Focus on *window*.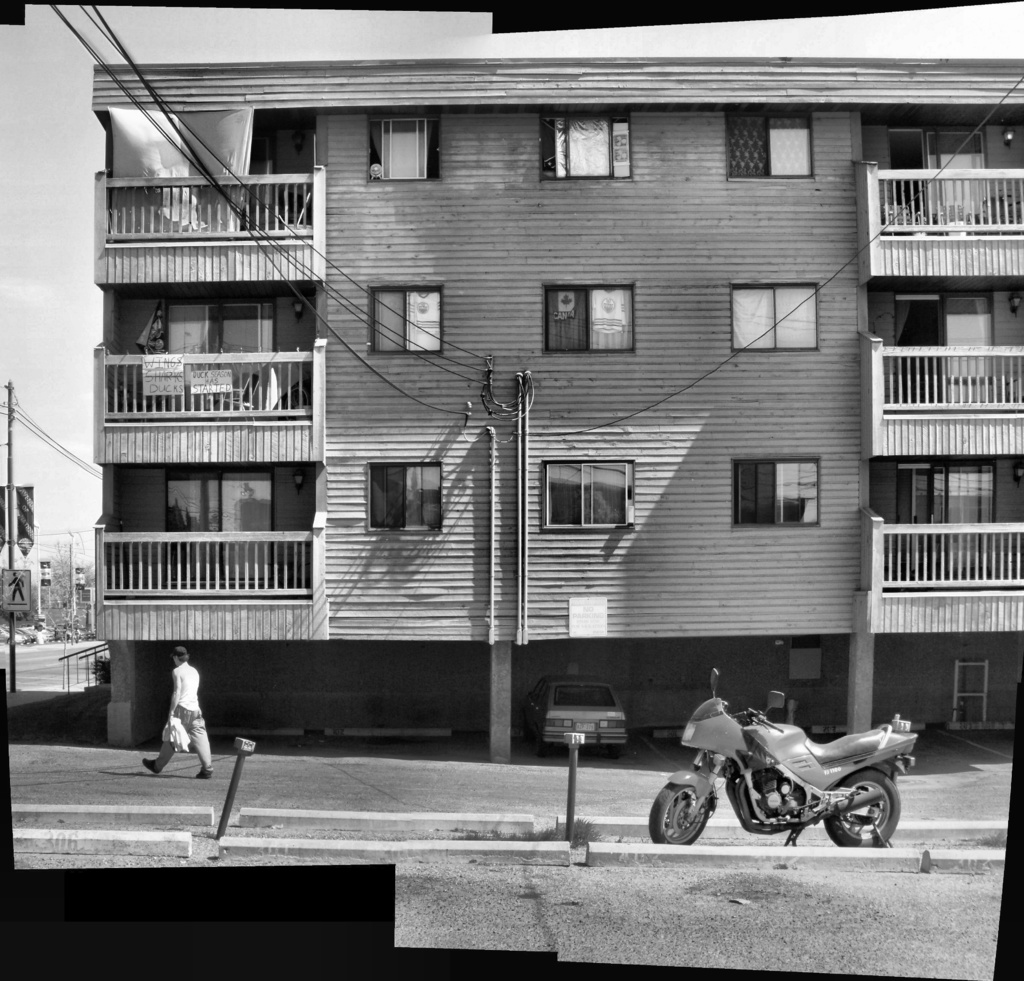
Focused at [729, 269, 829, 363].
